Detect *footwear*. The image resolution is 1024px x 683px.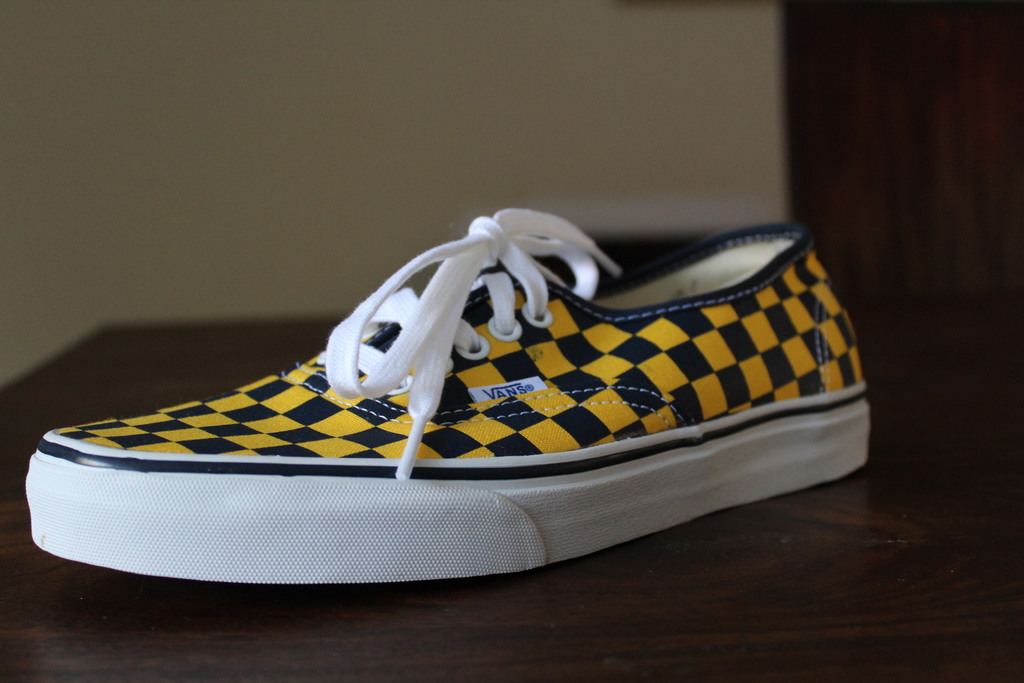
23,207,872,582.
